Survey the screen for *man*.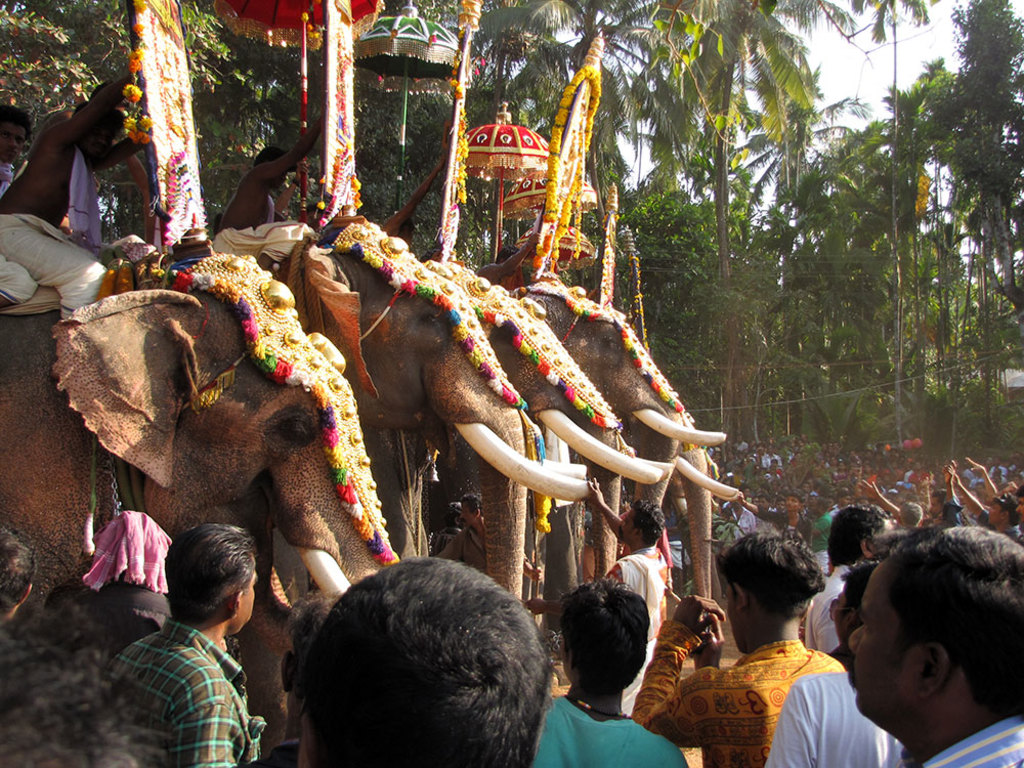
Survey found: x1=534 y1=578 x2=687 y2=767.
